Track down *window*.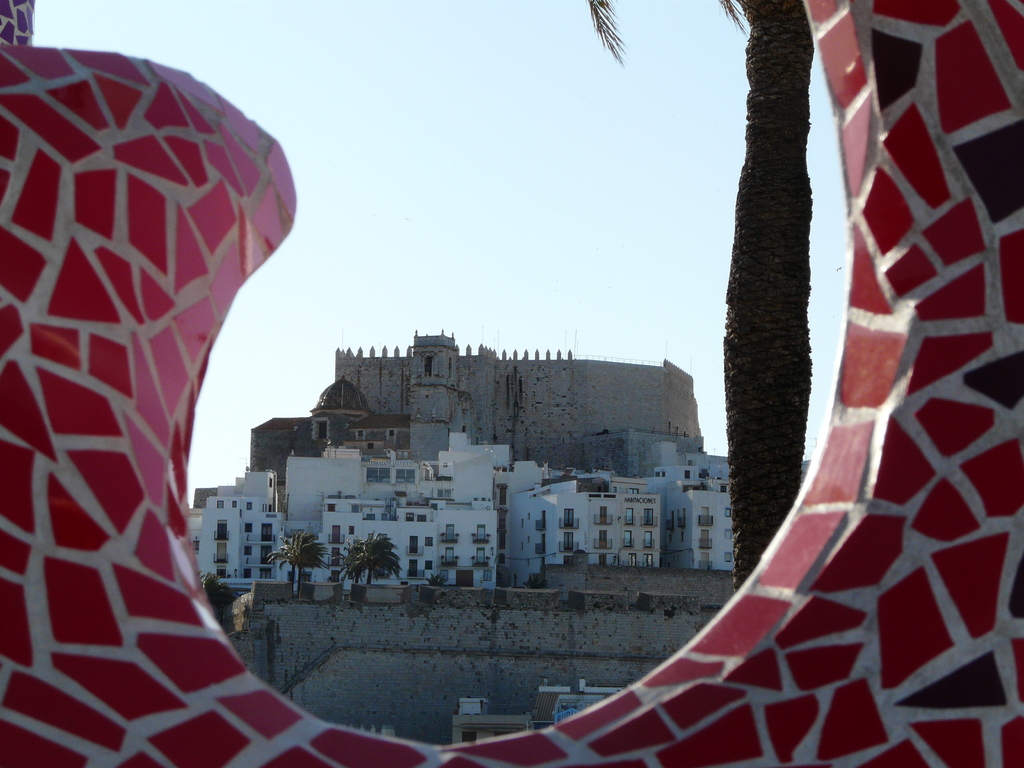
Tracked to [x1=260, y1=548, x2=275, y2=570].
